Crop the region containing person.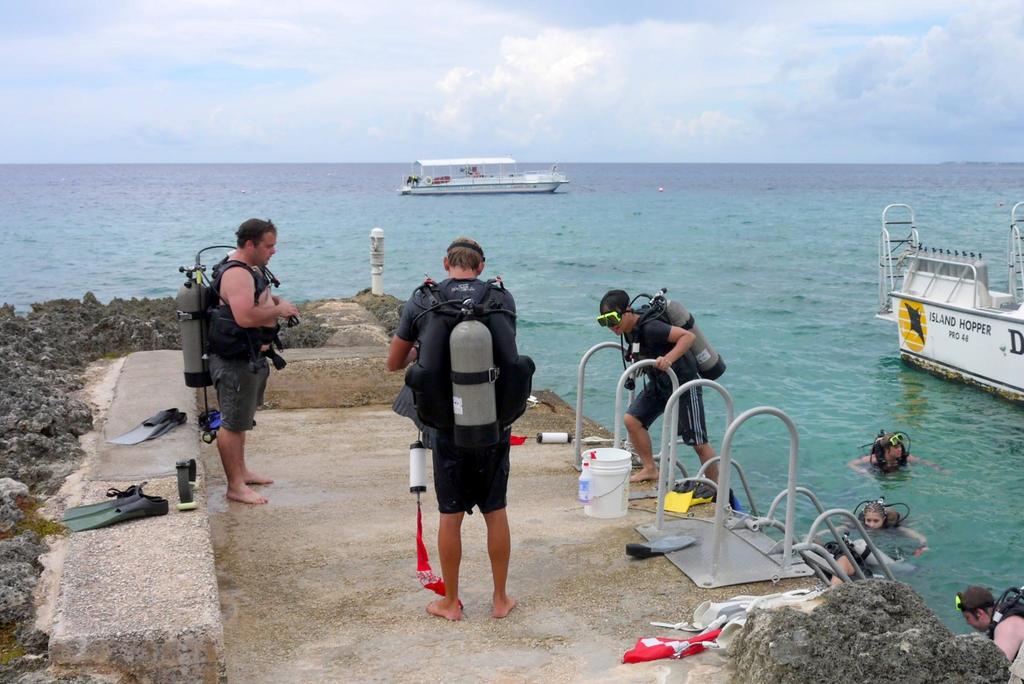
Crop region: bbox=[803, 502, 929, 555].
